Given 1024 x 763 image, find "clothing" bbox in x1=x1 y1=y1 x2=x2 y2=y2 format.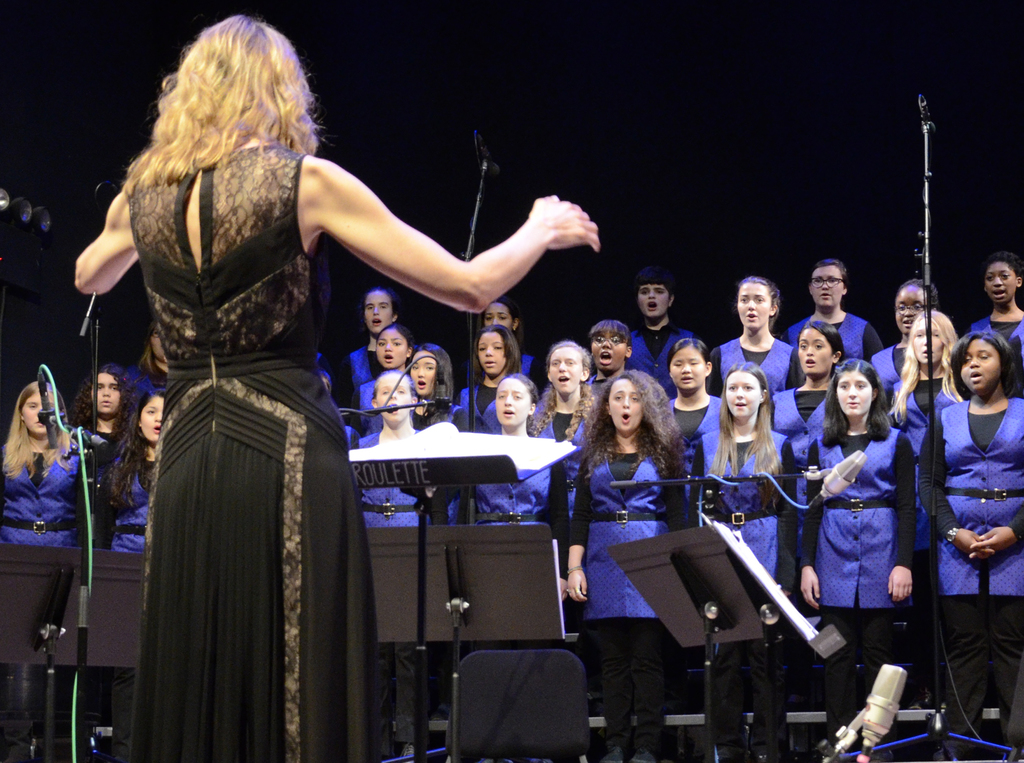
x1=450 y1=371 x2=492 y2=429.
